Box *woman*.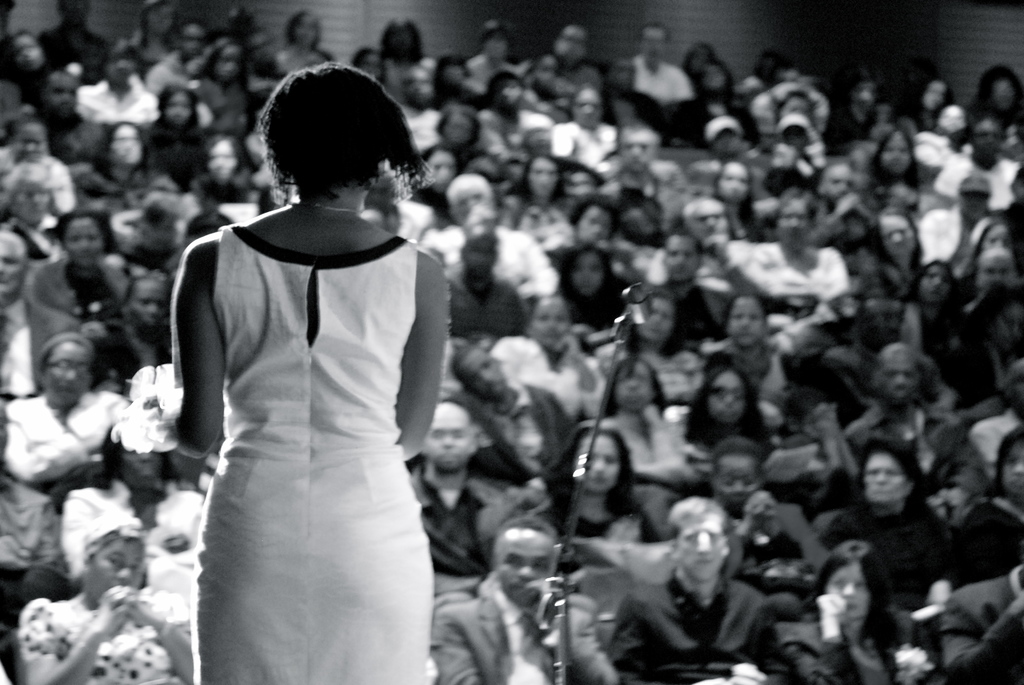
(847, 340, 991, 510).
